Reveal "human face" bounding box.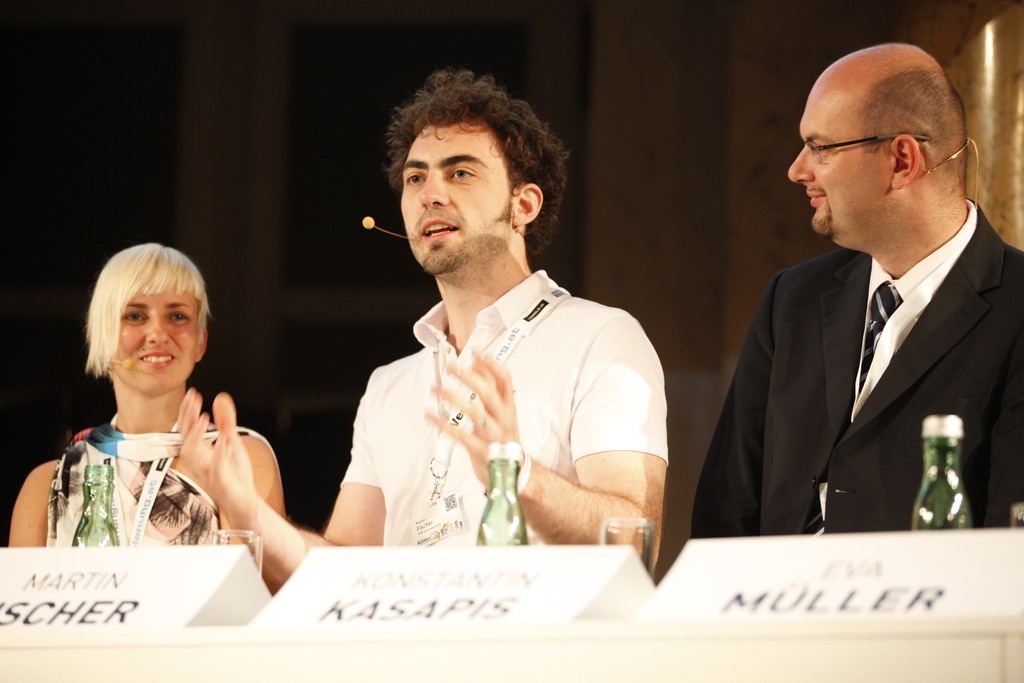
Revealed: {"x1": 784, "y1": 92, "x2": 899, "y2": 240}.
